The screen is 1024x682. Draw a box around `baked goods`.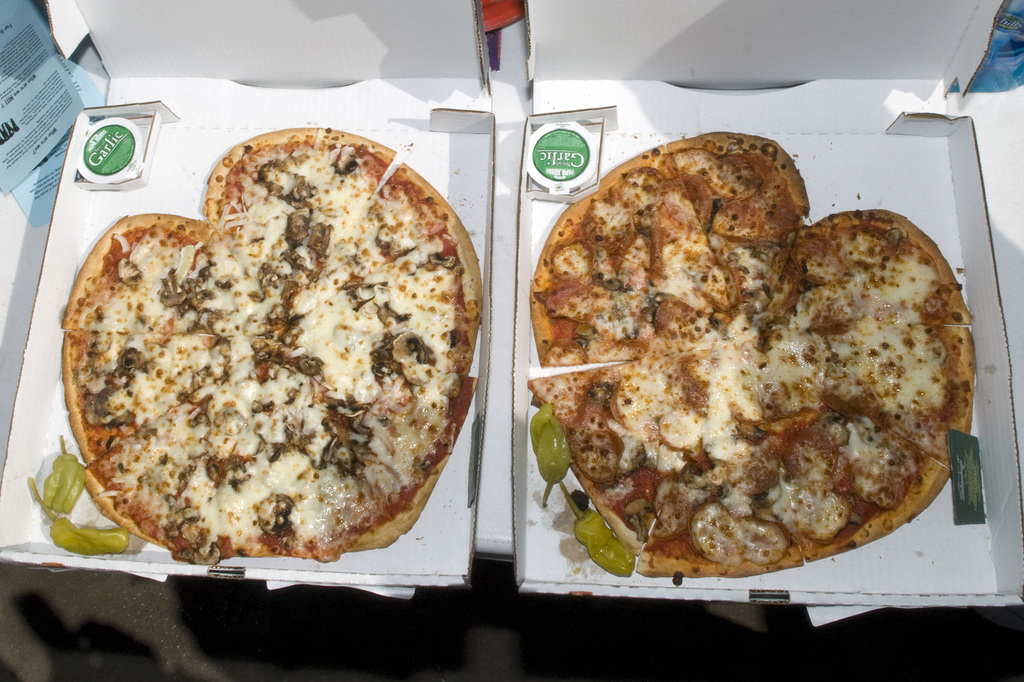
l=56, t=115, r=488, b=564.
